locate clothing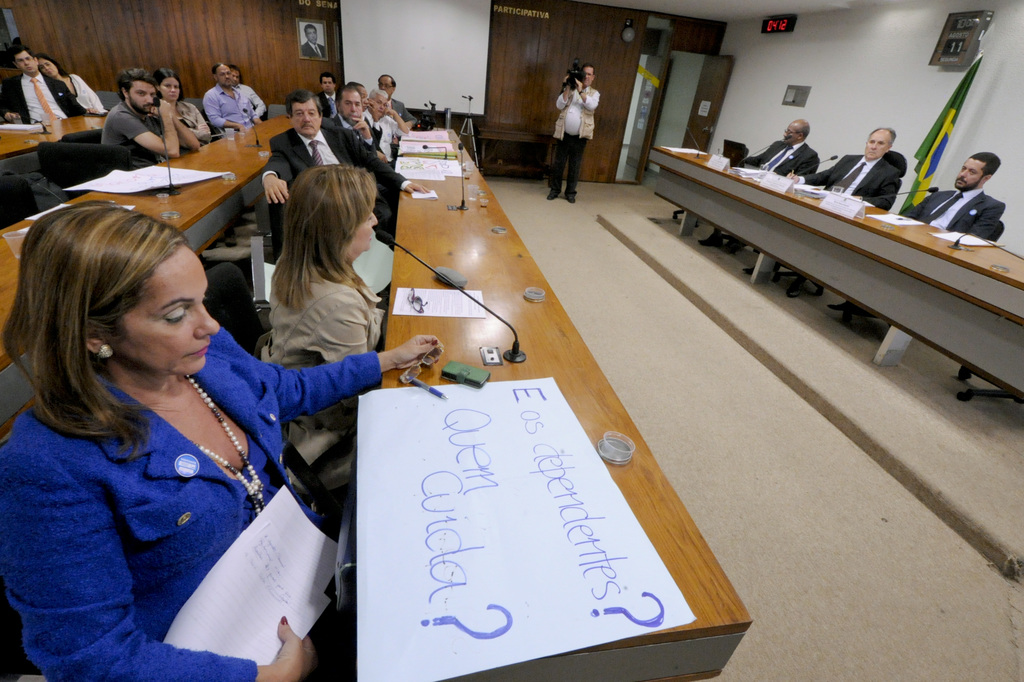
556/89/596/191
